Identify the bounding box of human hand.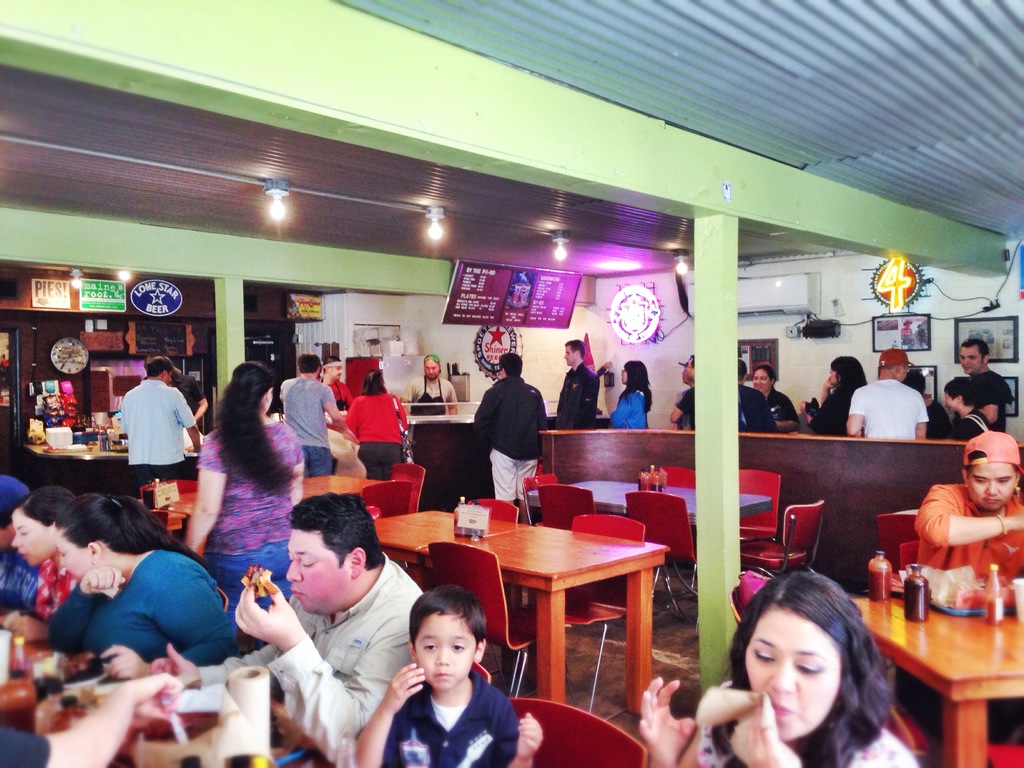
locate(824, 376, 835, 392).
